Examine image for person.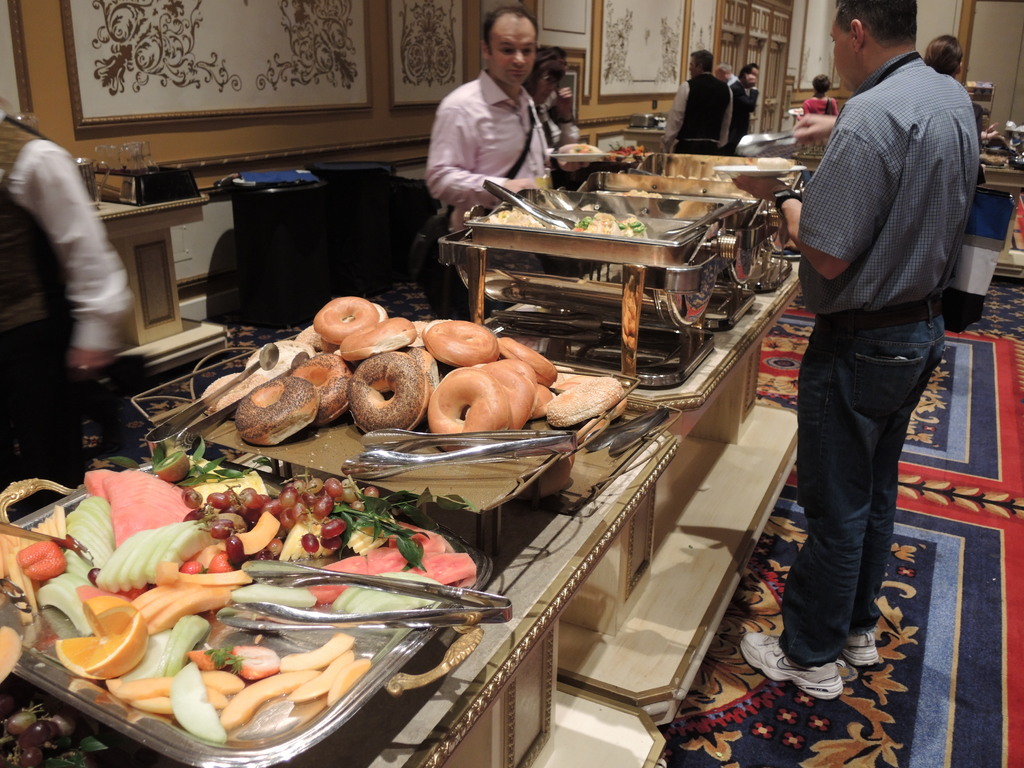
Examination result: {"x1": 793, "y1": 71, "x2": 840, "y2": 116}.
